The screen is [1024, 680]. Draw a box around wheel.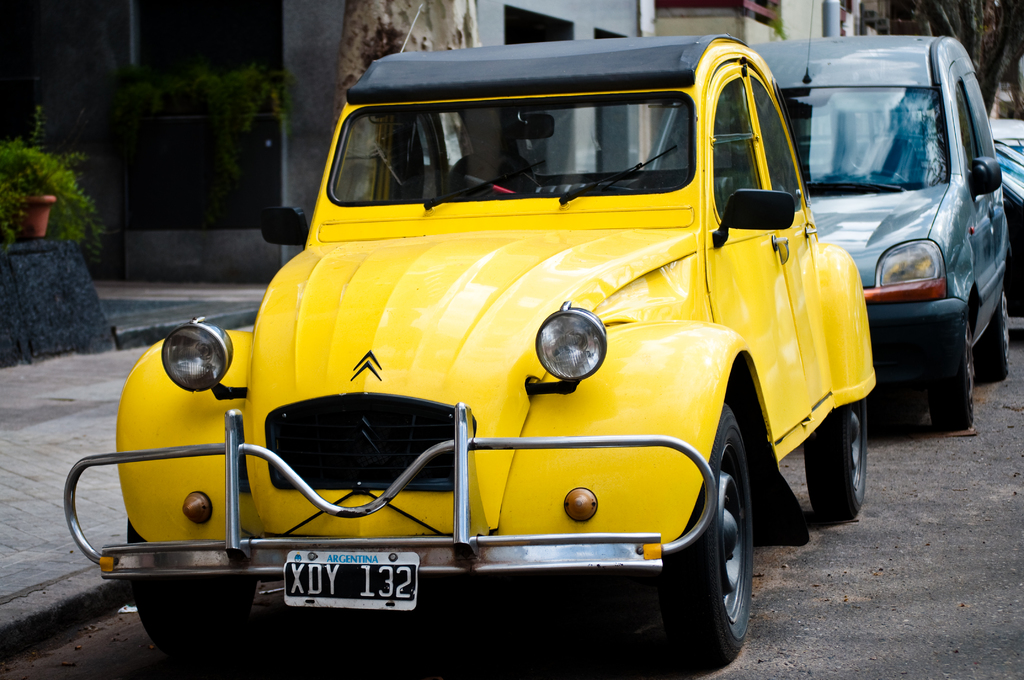
pyautogui.locateOnScreen(447, 150, 540, 201).
